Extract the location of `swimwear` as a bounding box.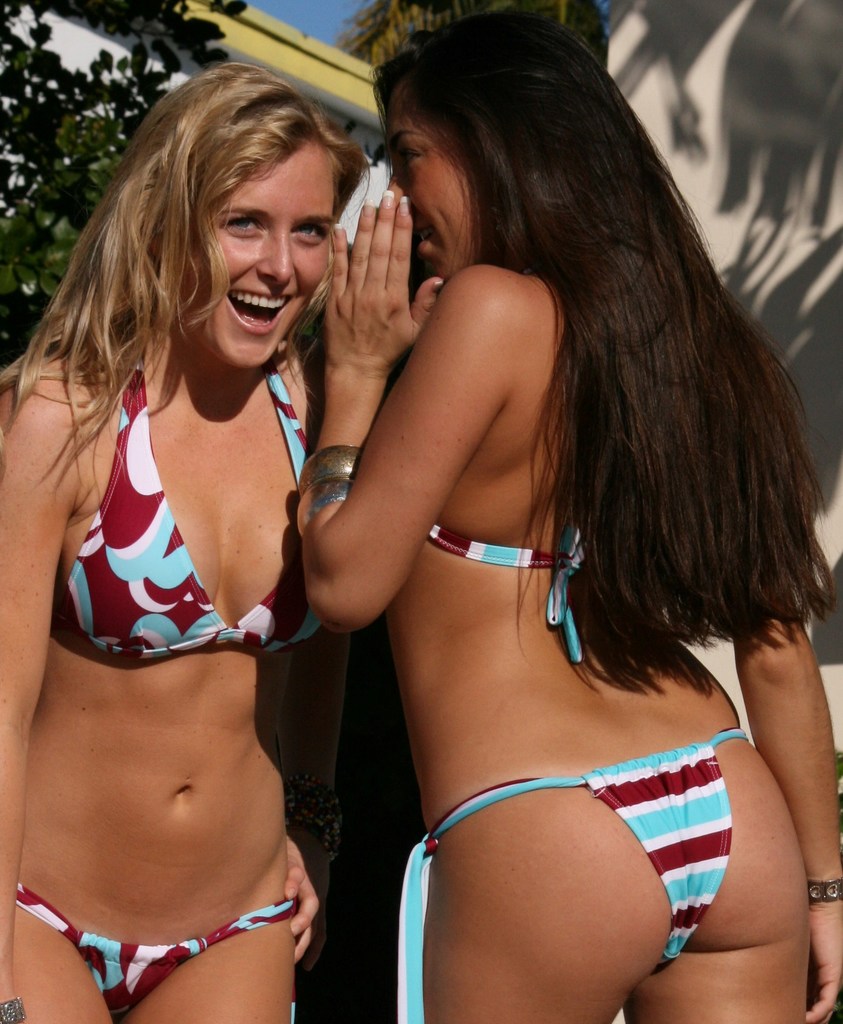
BBox(423, 519, 602, 664).
